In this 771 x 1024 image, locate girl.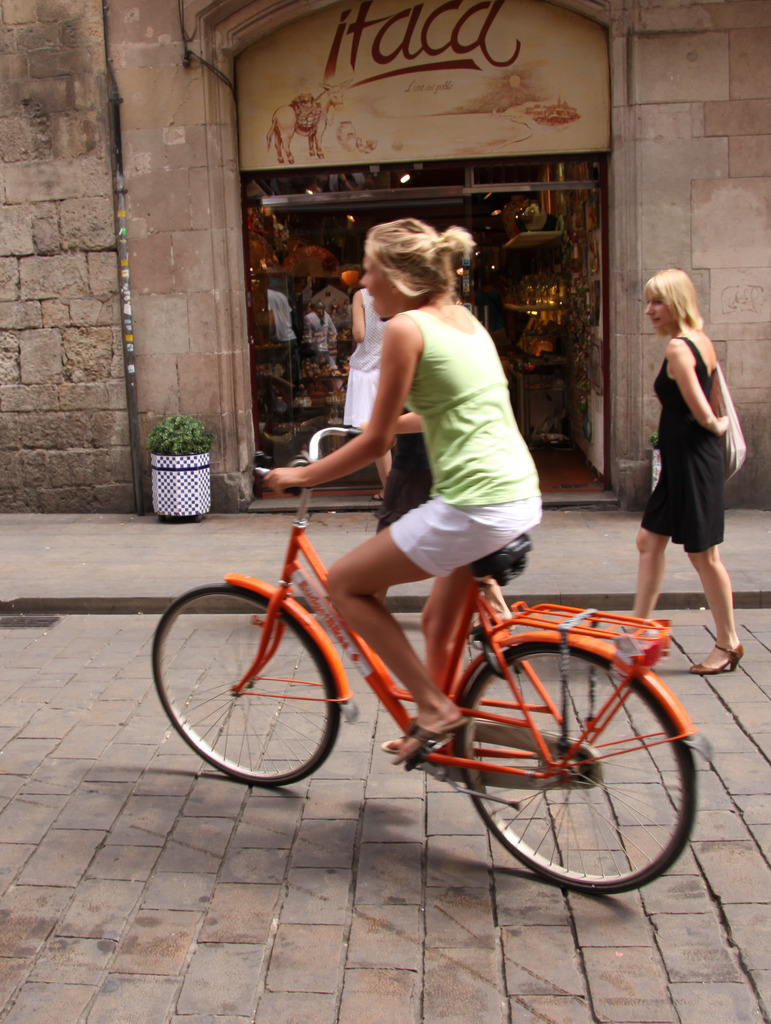
Bounding box: left=261, top=214, right=549, bottom=764.
